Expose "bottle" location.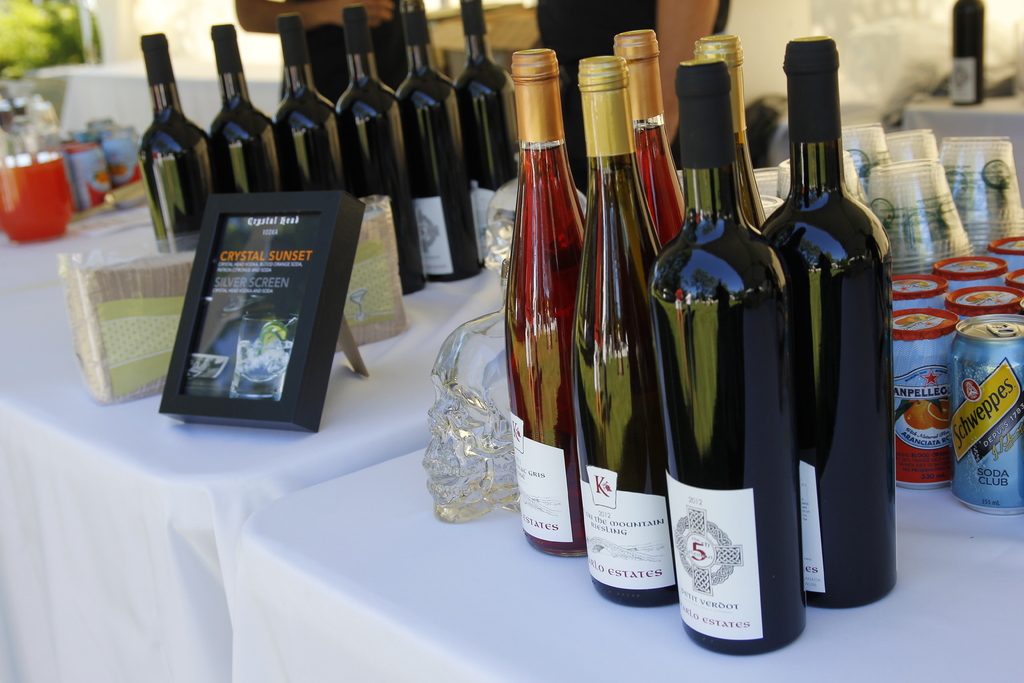
Exposed at [left=689, top=31, right=768, bottom=231].
